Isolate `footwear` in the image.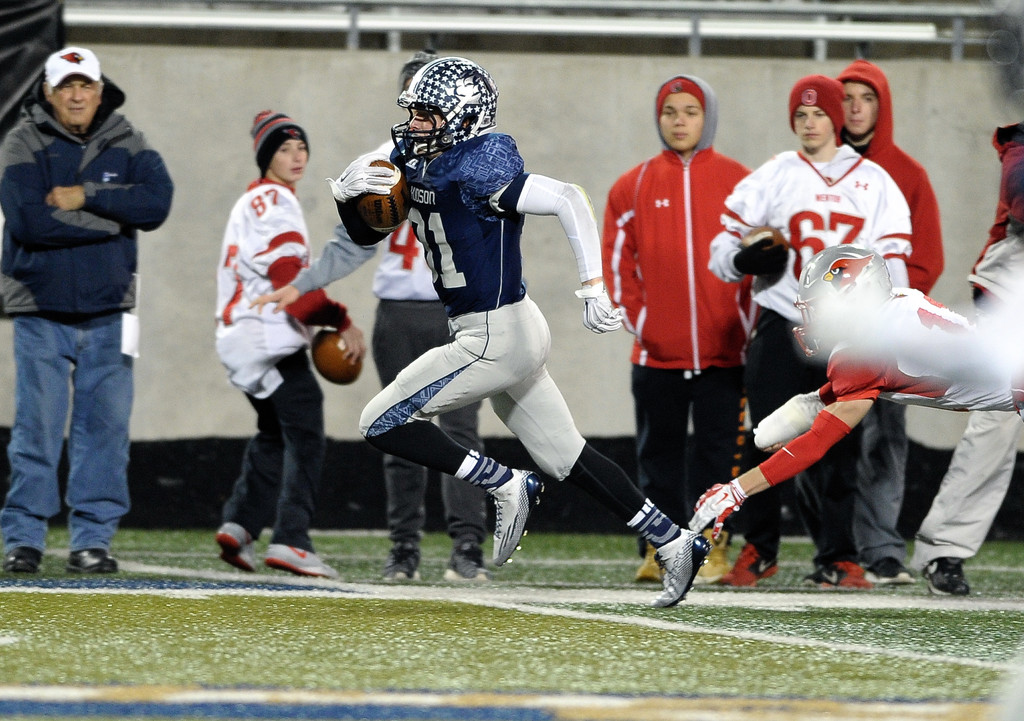
Isolated region: 630 539 669 587.
